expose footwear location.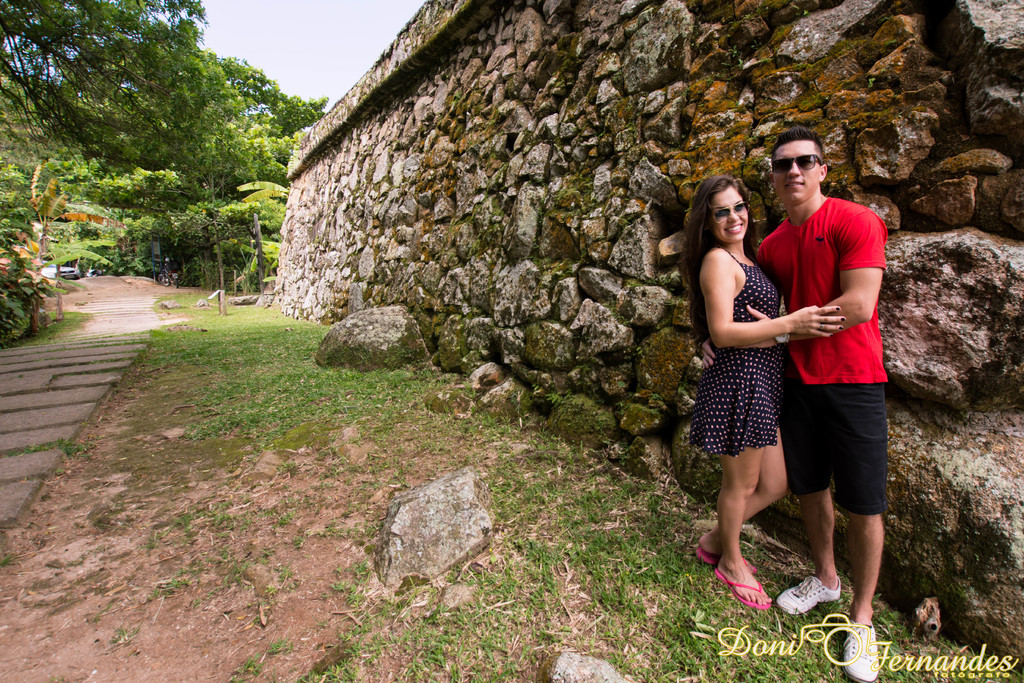
Exposed at 772 575 842 612.
